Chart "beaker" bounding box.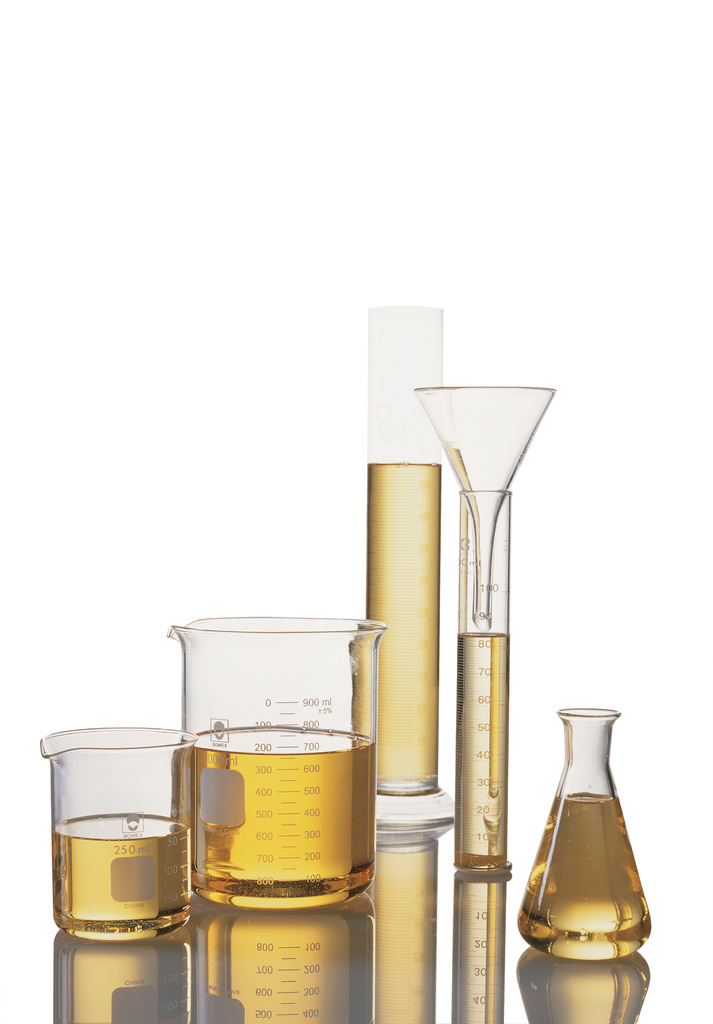
Charted: {"left": 40, "top": 724, "right": 197, "bottom": 939}.
